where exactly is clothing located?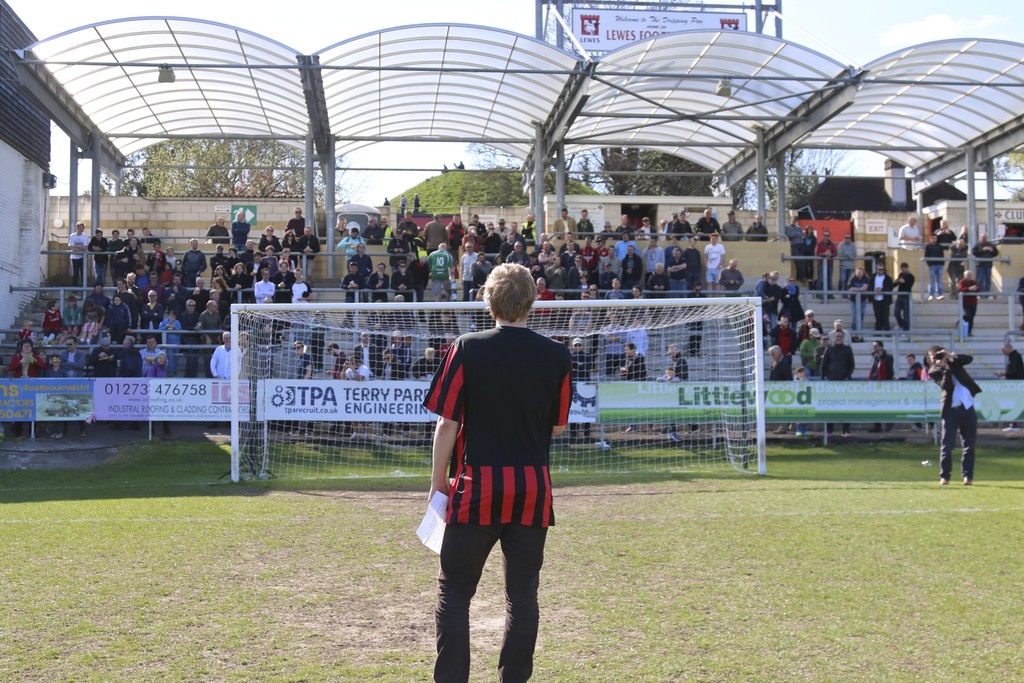
Its bounding box is box(922, 242, 943, 295).
